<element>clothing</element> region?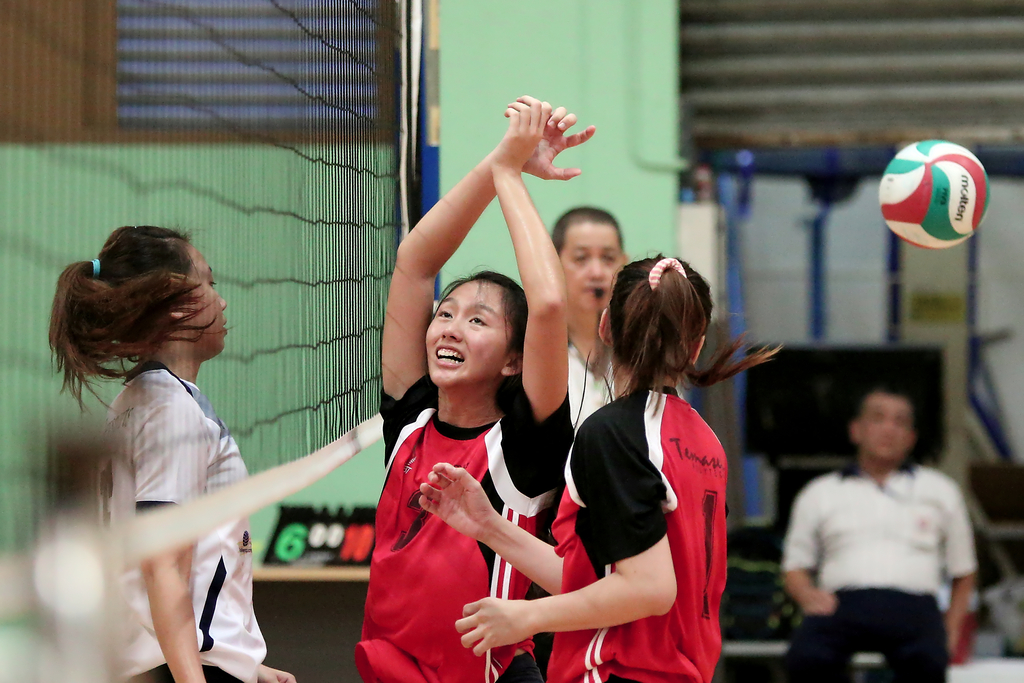
bbox=[356, 369, 579, 682]
